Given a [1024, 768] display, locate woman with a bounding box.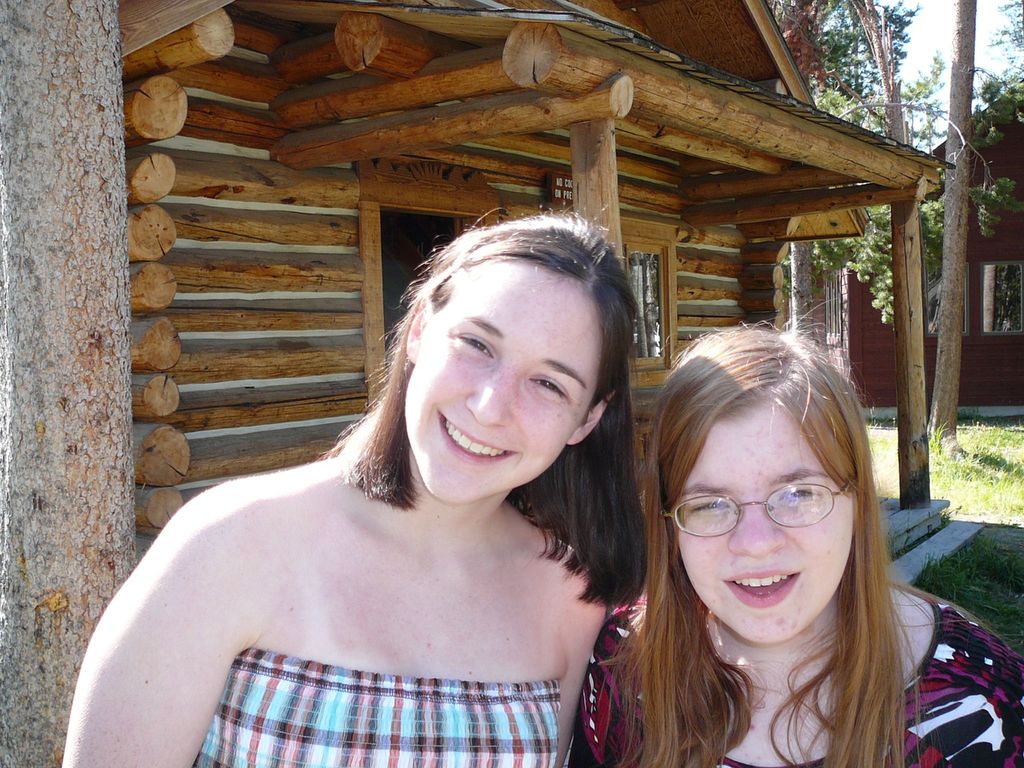
Located: 561, 323, 1023, 767.
